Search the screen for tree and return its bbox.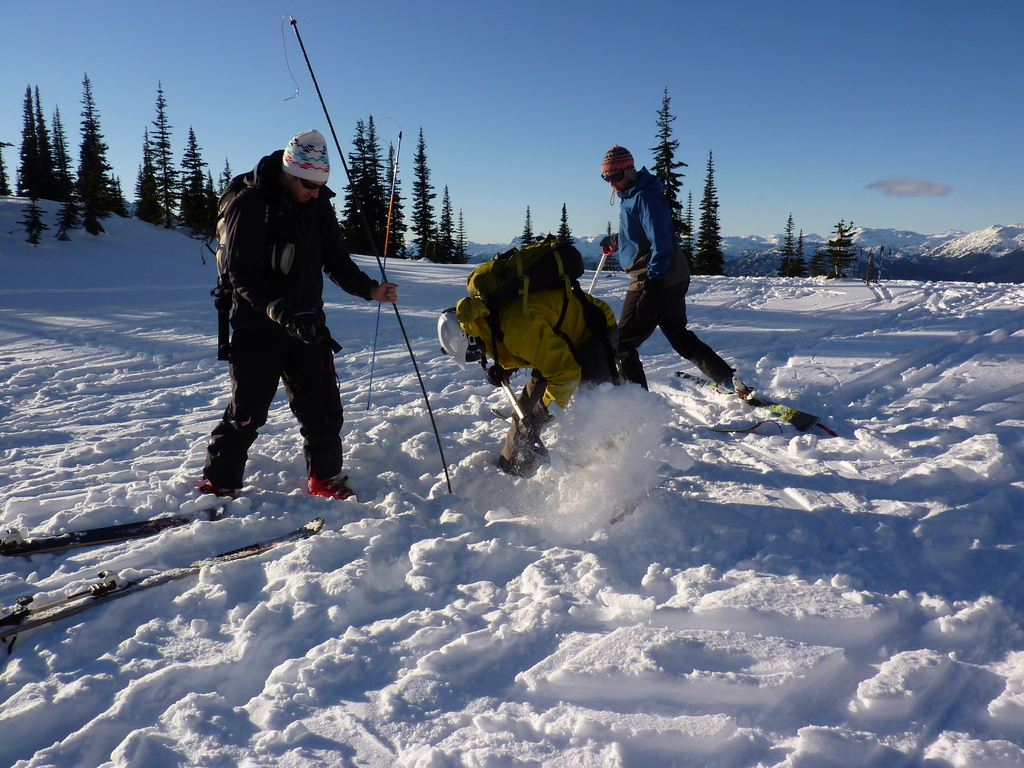
Found: 778, 212, 801, 276.
